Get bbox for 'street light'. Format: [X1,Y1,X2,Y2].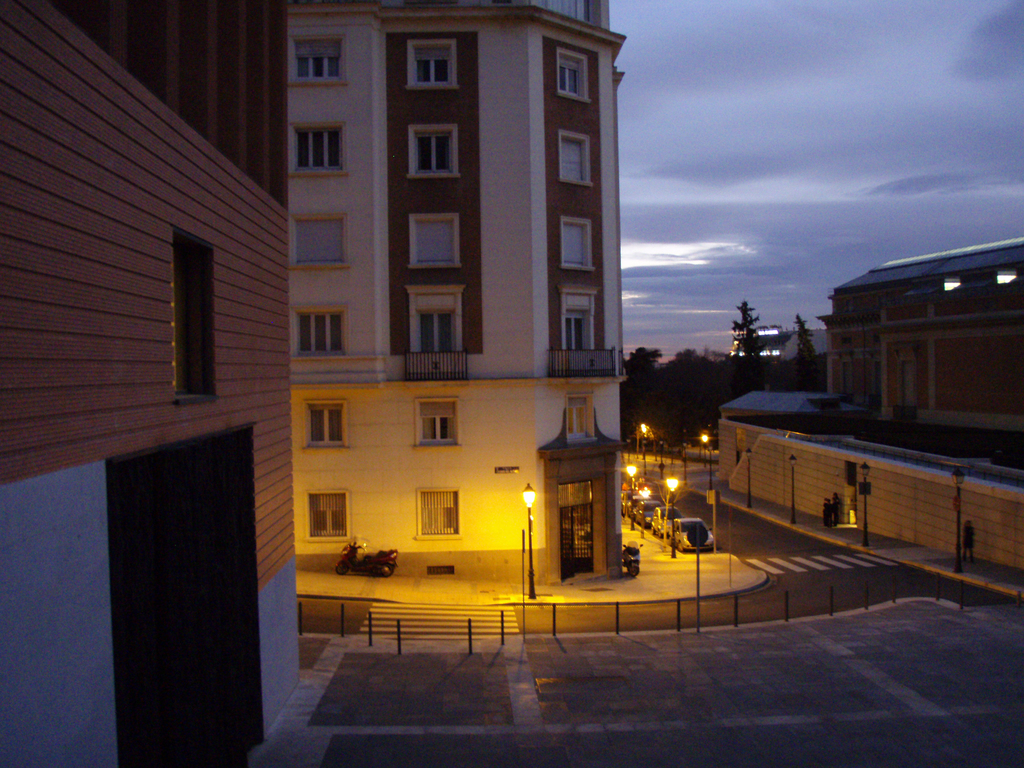
[740,447,753,509].
